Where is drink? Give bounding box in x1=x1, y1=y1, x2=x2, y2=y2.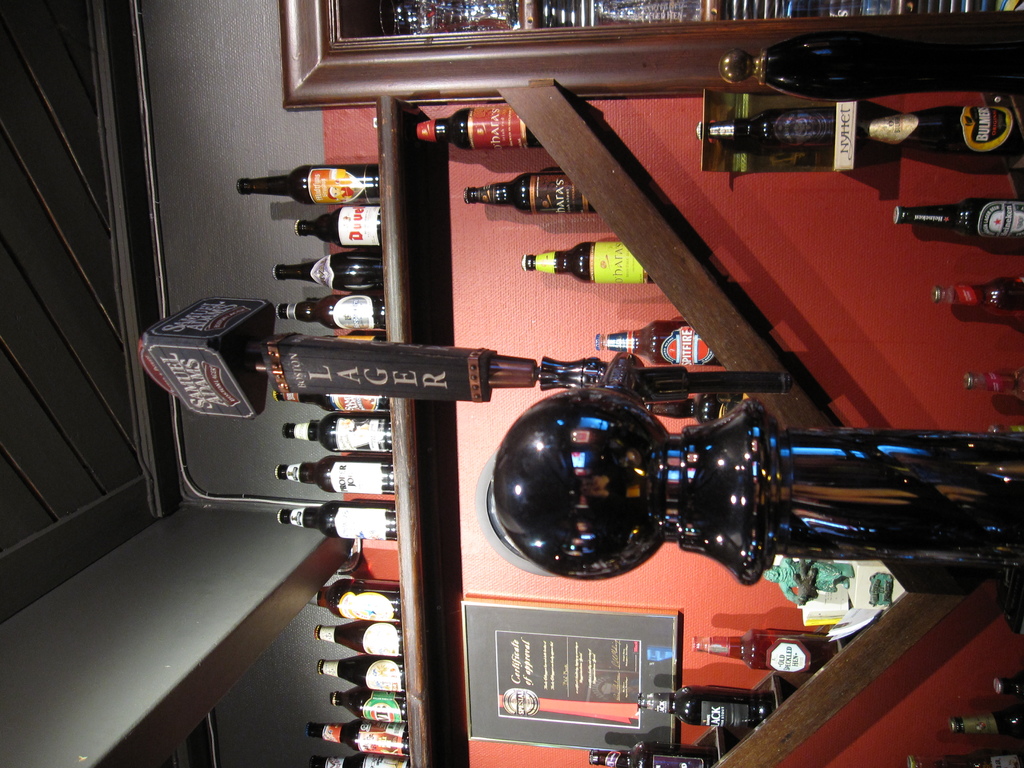
x1=595, y1=323, x2=723, y2=365.
